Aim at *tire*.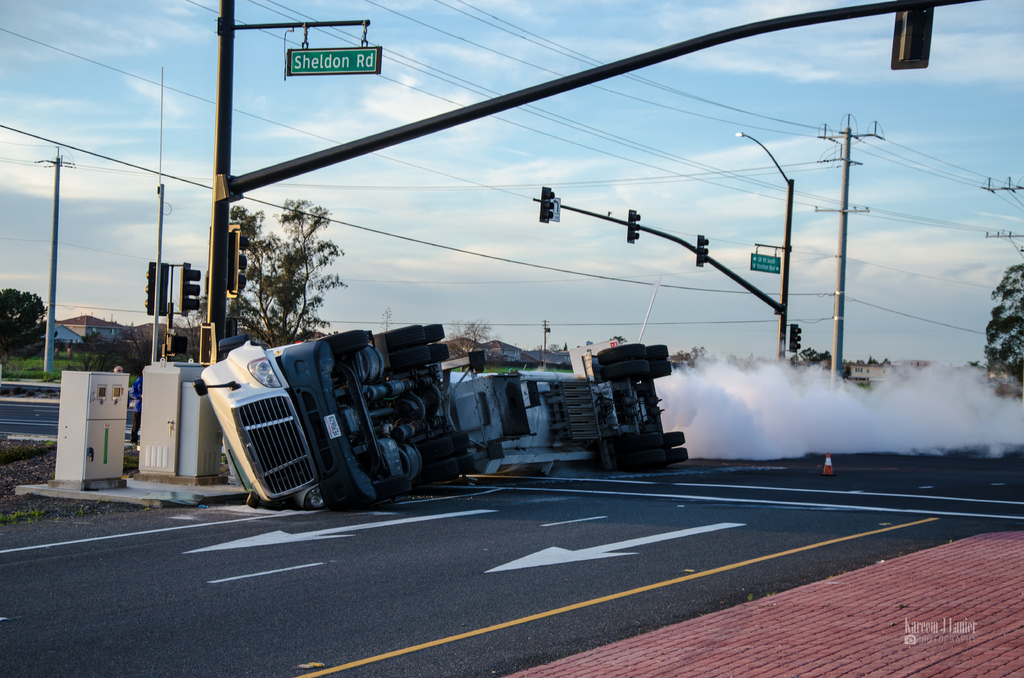
Aimed at detection(596, 344, 644, 365).
